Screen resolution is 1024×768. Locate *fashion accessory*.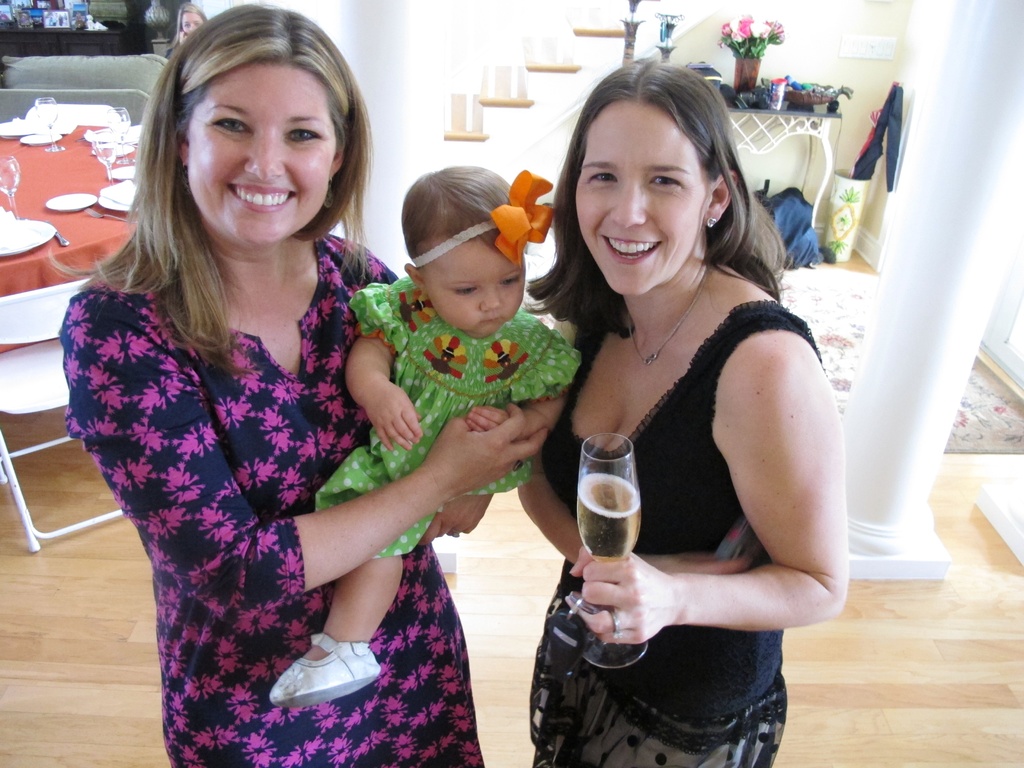
x1=611 y1=614 x2=620 y2=631.
